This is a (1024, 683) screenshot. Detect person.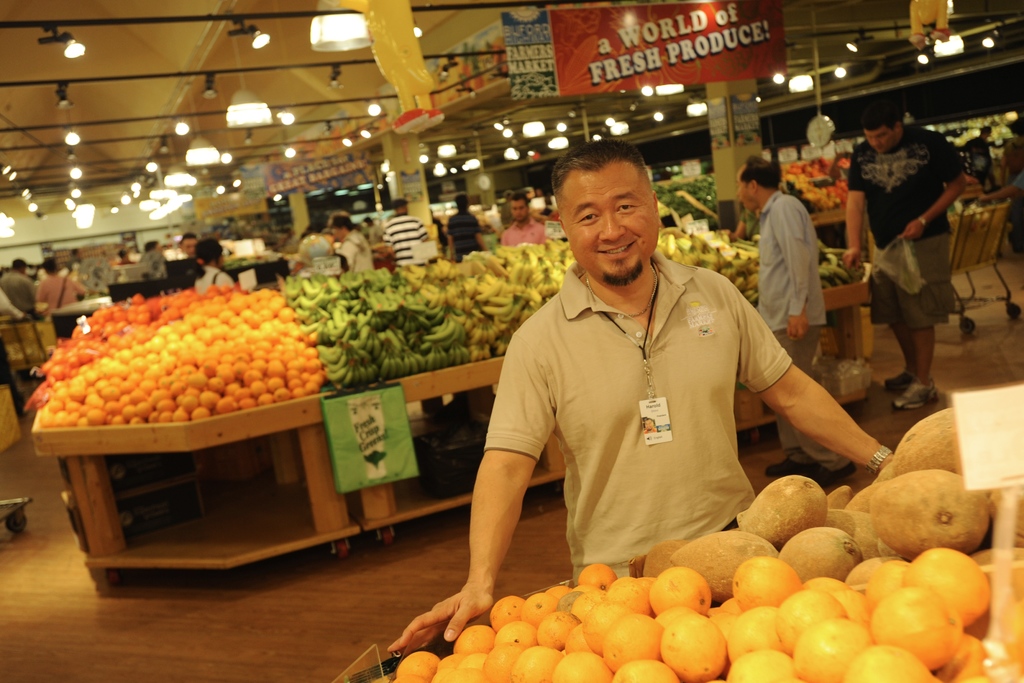
x1=380, y1=132, x2=891, y2=656.
